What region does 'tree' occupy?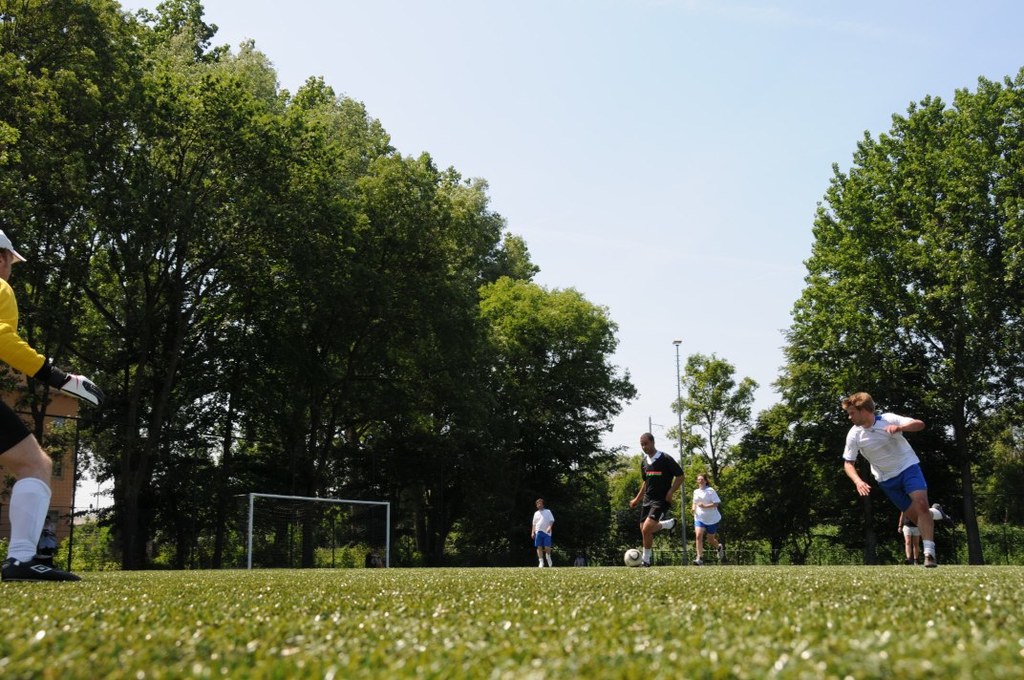
pyautogui.locateOnScreen(0, 0, 641, 553).
